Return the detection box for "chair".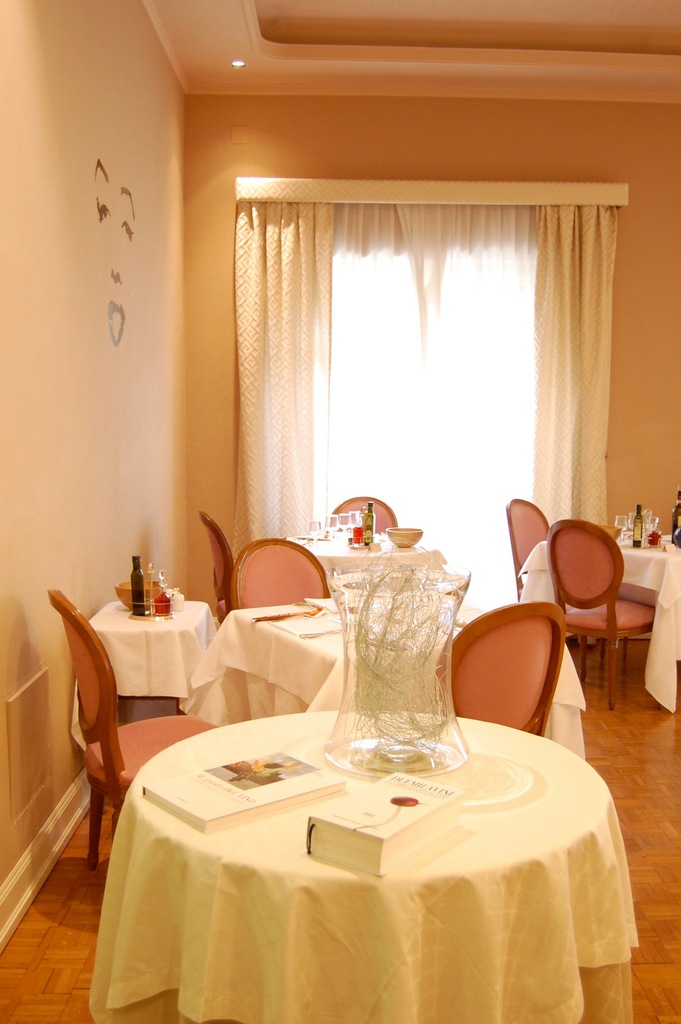
Rect(198, 518, 242, 618).
